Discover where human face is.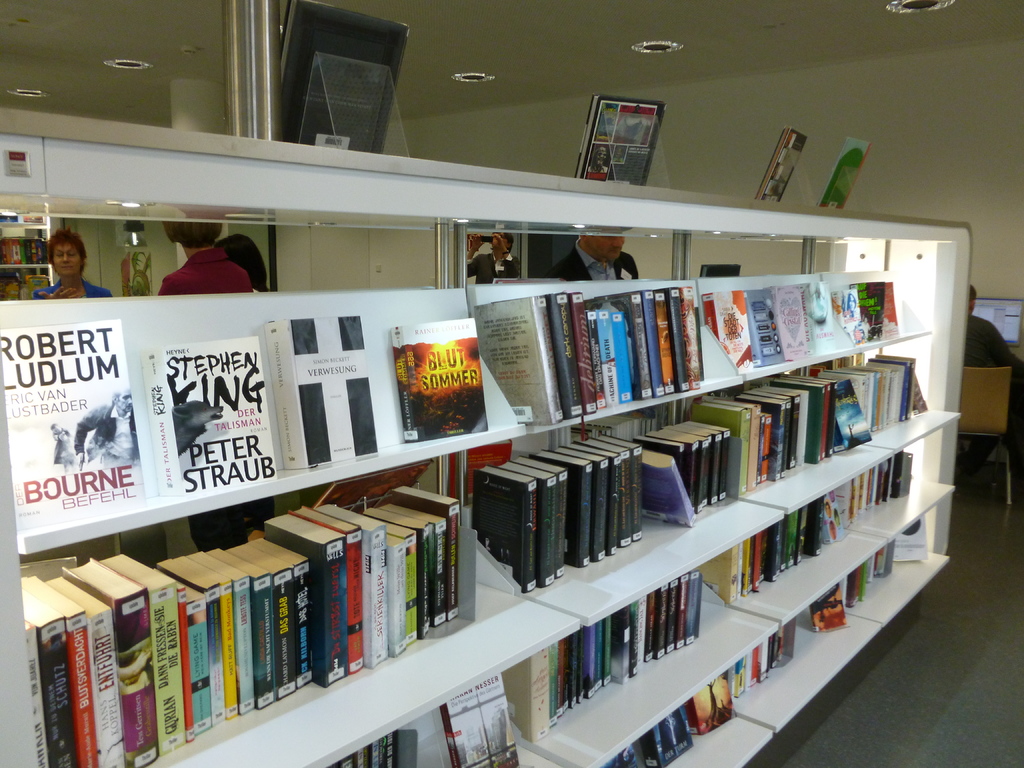
Discovered at crop(49, 244, 82, 281).
